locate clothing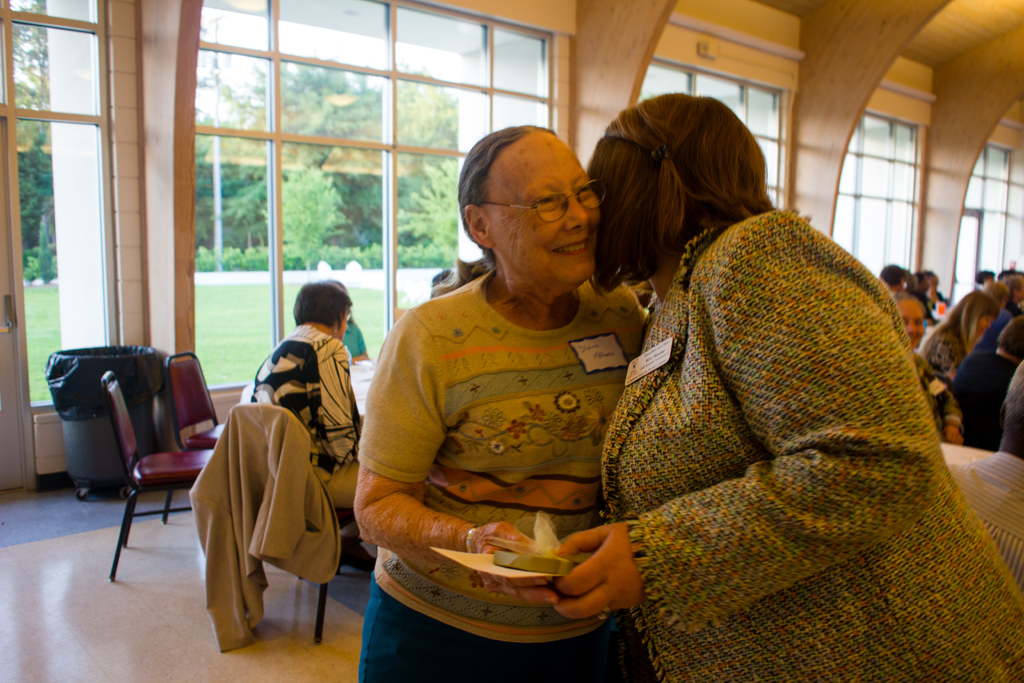
[1001,370,1023,463]
